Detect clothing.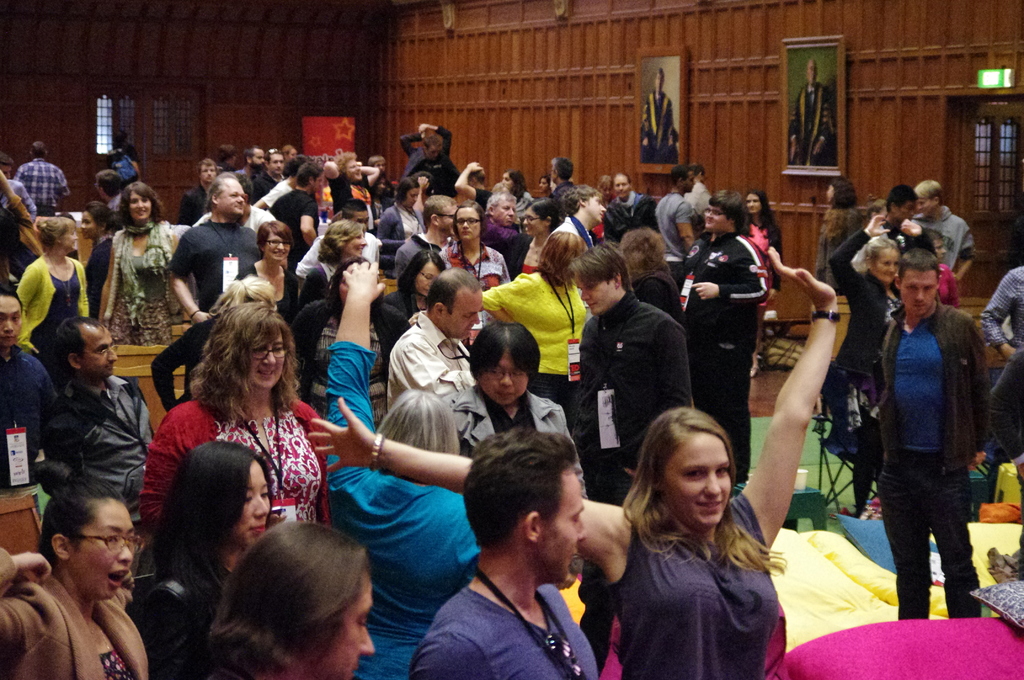
Detected at 0/546/157/679.
